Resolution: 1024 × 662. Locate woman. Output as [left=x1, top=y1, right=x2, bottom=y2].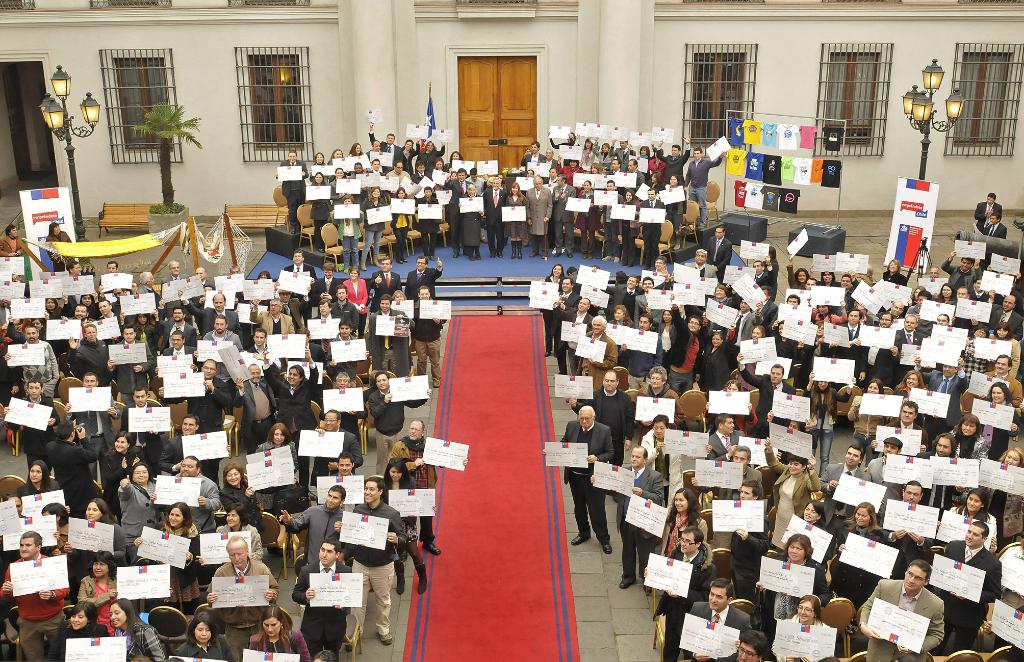
[left=574, top=180, right=598, bottom=262].
